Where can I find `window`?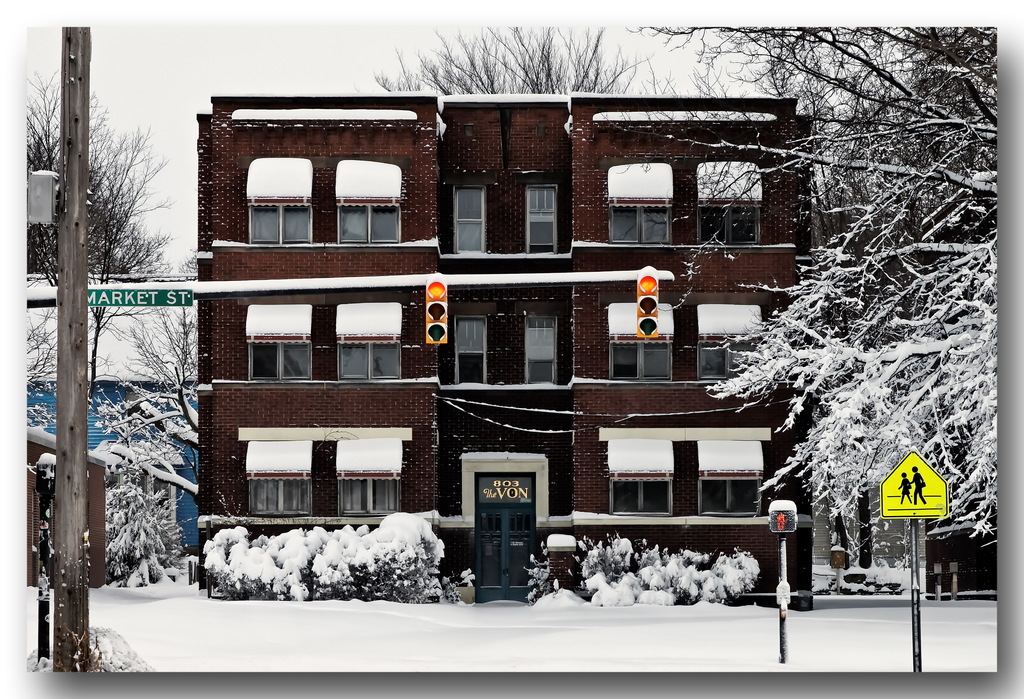
You can find it at (527,184,554,251).
